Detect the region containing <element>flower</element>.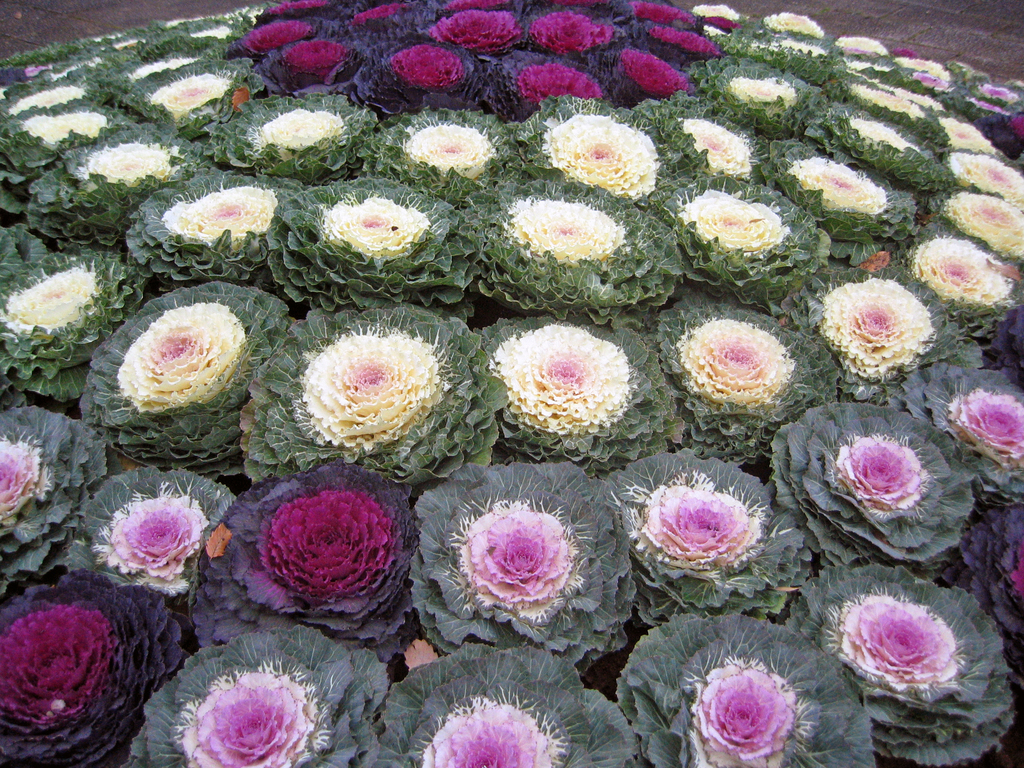
(845, 83, 927, 121).
